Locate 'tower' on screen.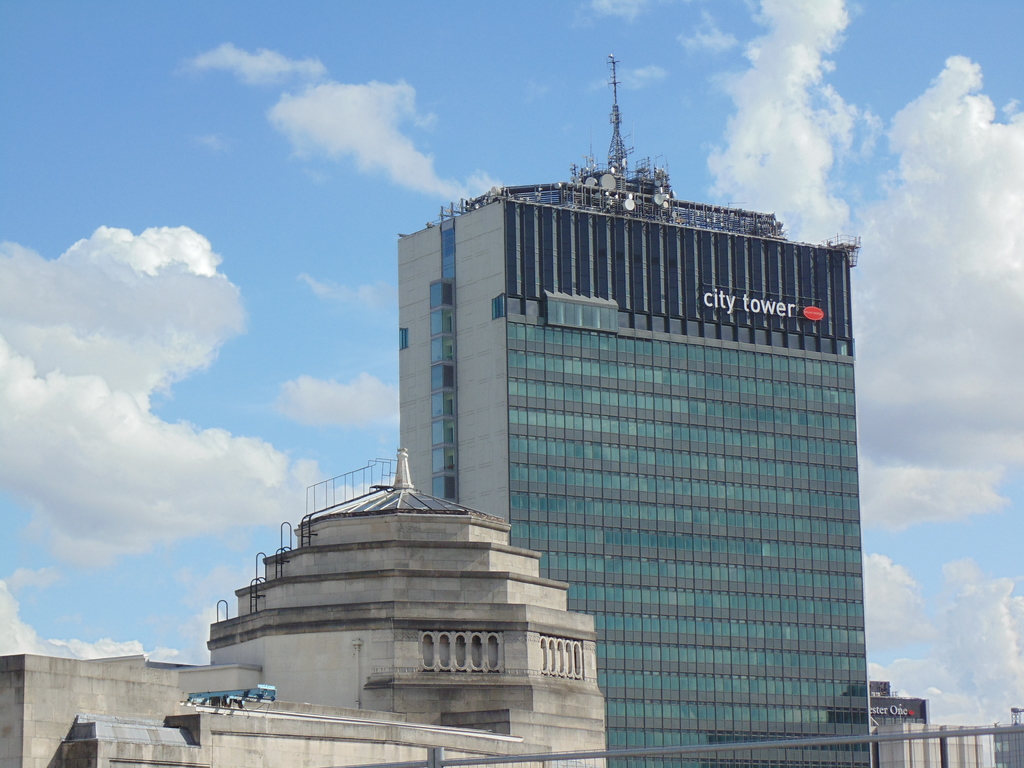
On screen at bbox=(397, 50, 875, 767).
